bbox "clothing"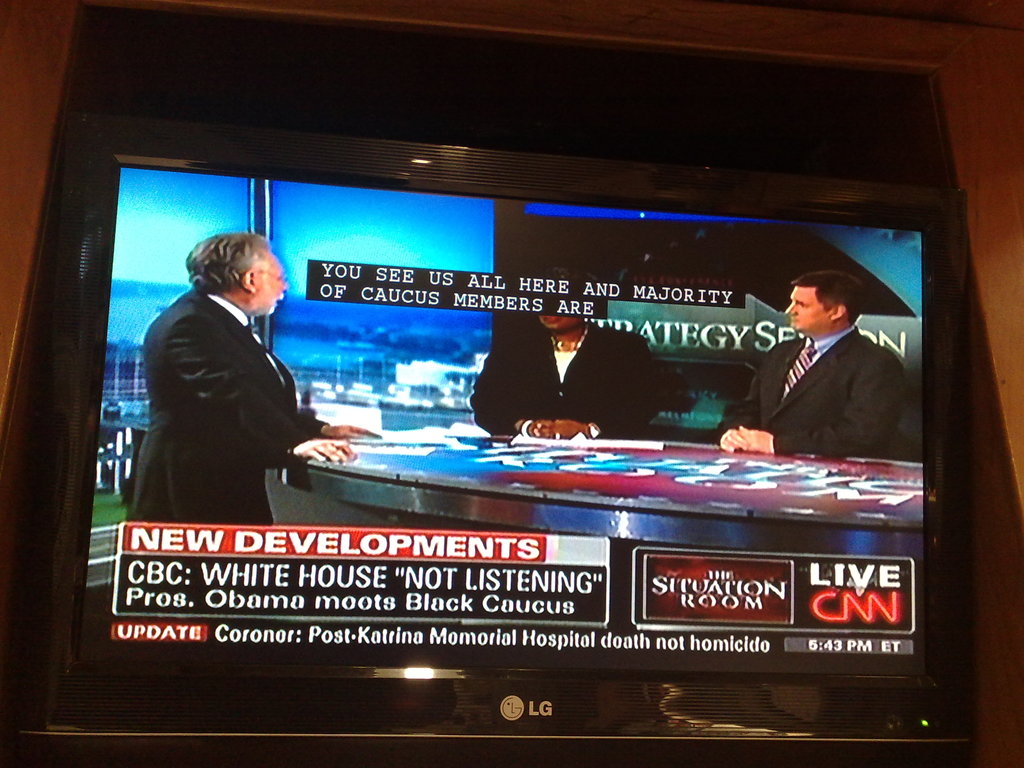
select_region(130, 268, 317, 549)
